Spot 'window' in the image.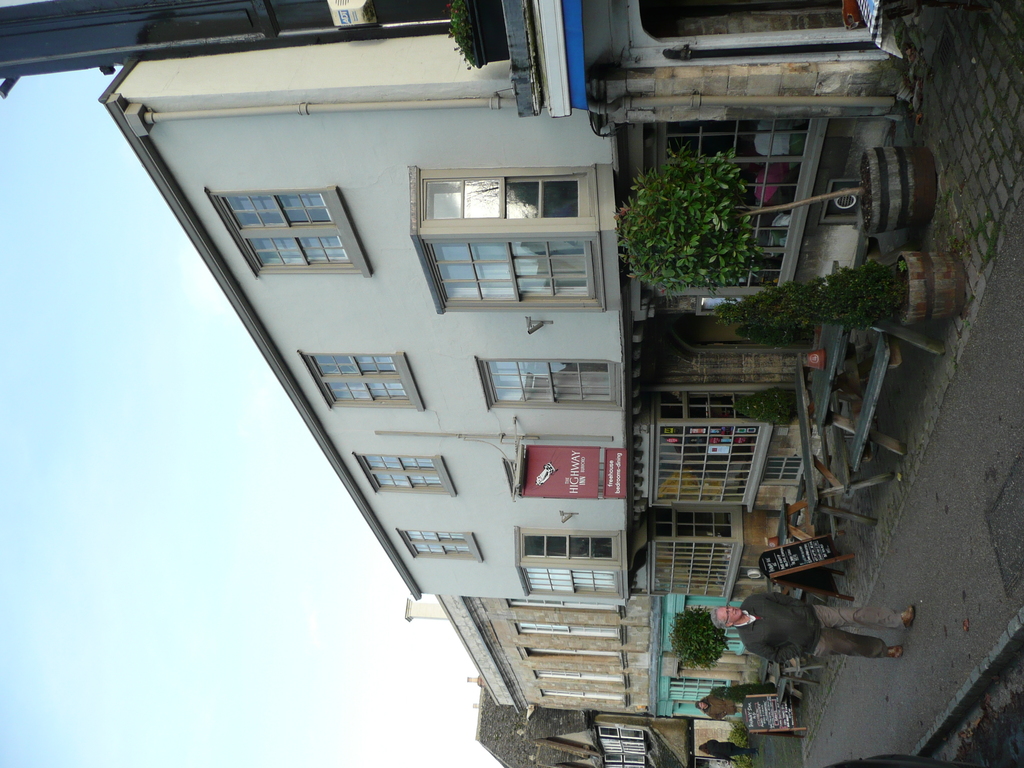
'window' found at bbox(469, 351, 616, 412).
